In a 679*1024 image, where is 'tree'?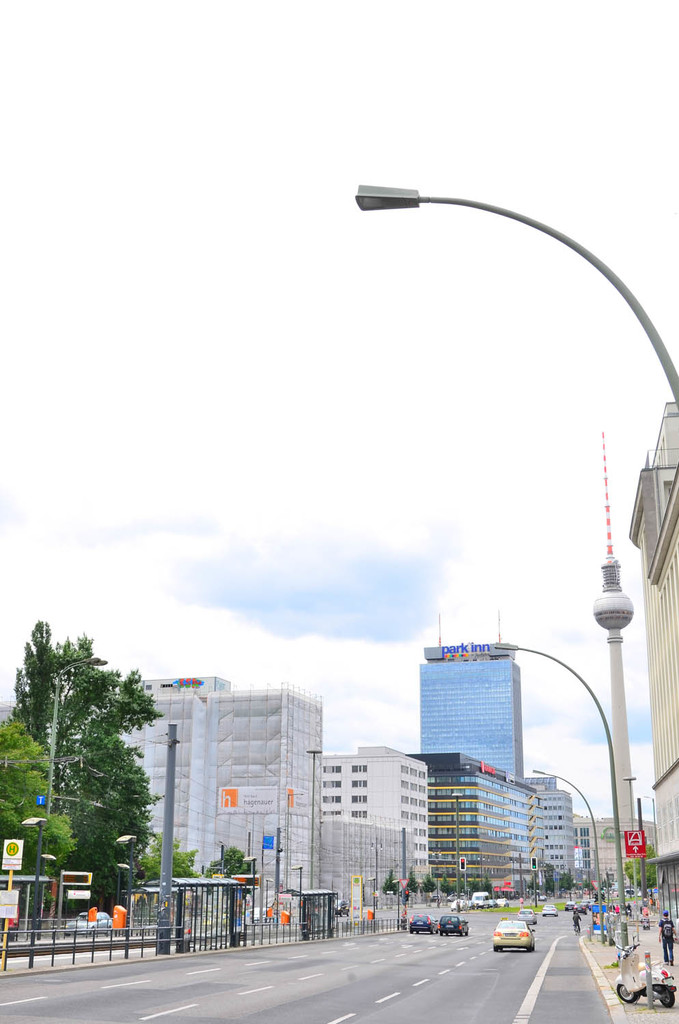
bbox=(381, 868, 400, 909).
